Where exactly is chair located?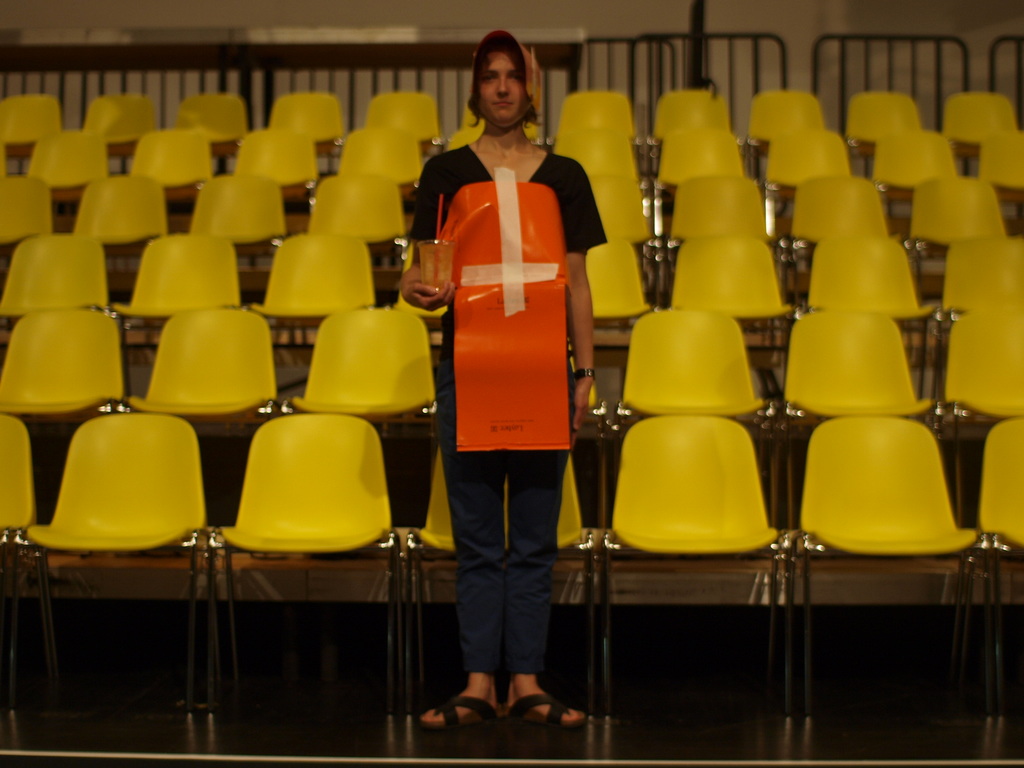
Its bounding box is bbox=(605, 412, 801, 716).
